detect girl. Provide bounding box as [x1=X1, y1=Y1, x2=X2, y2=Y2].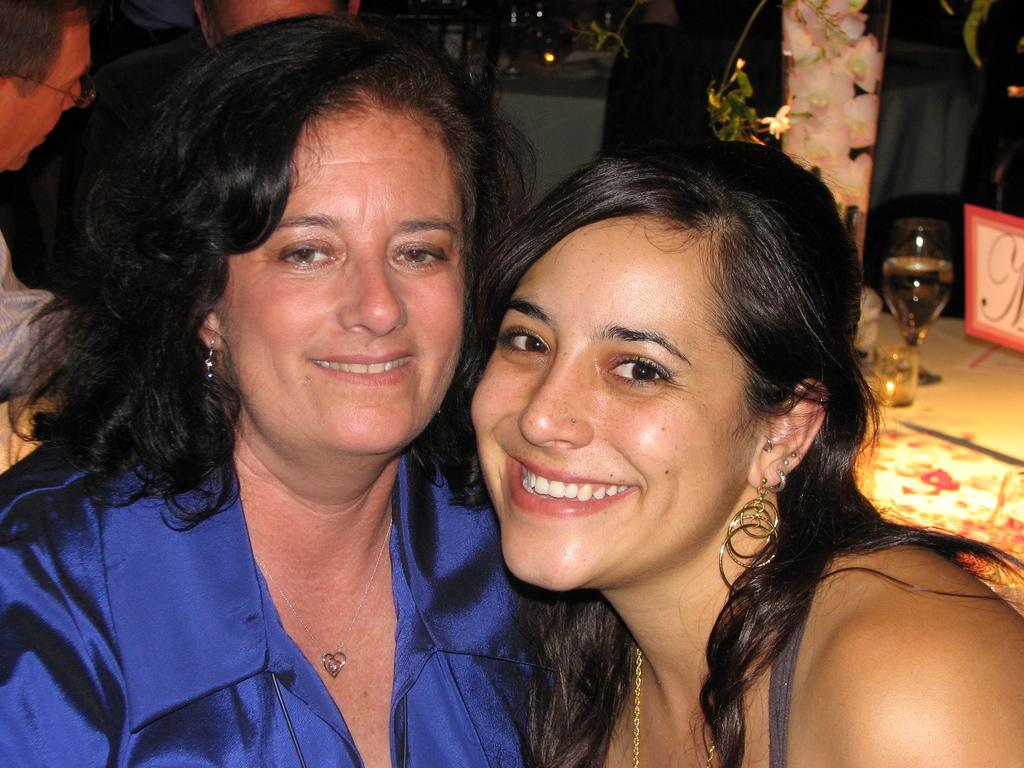
[x1=470, y1=119, x2=1023, y2=767].
